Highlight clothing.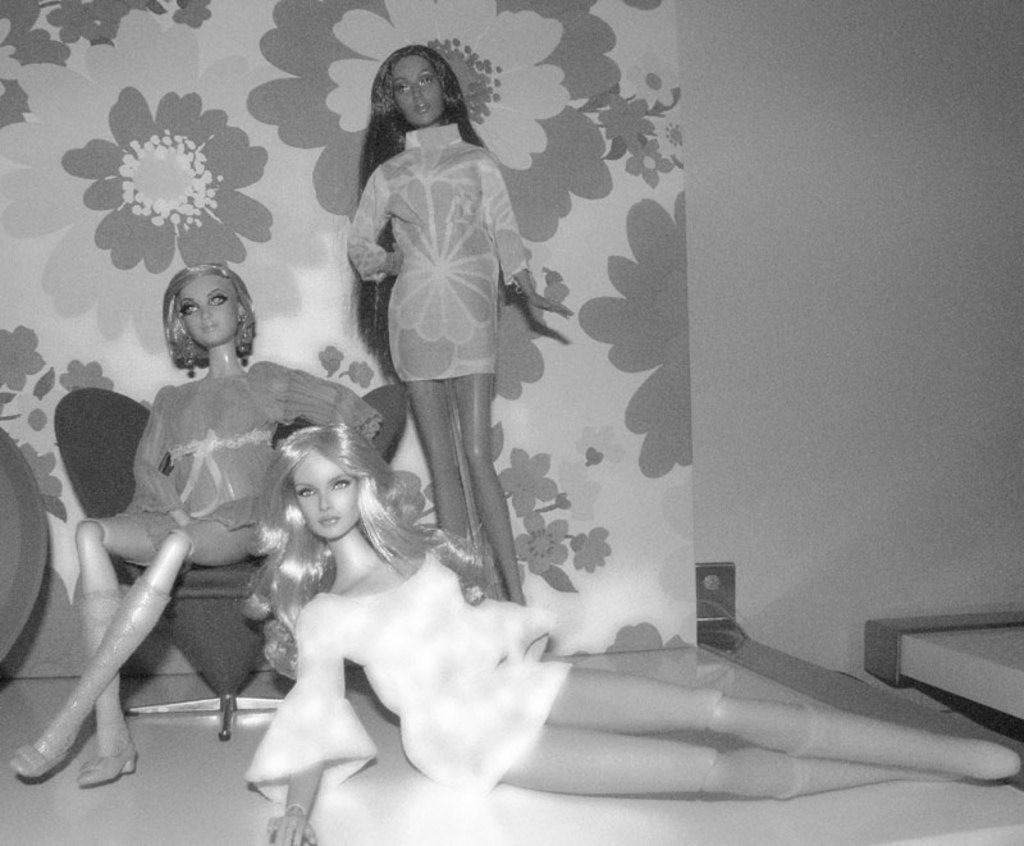
Highlighted region: pyautogui.locateOnScreen(239, 532, 572, 817).
